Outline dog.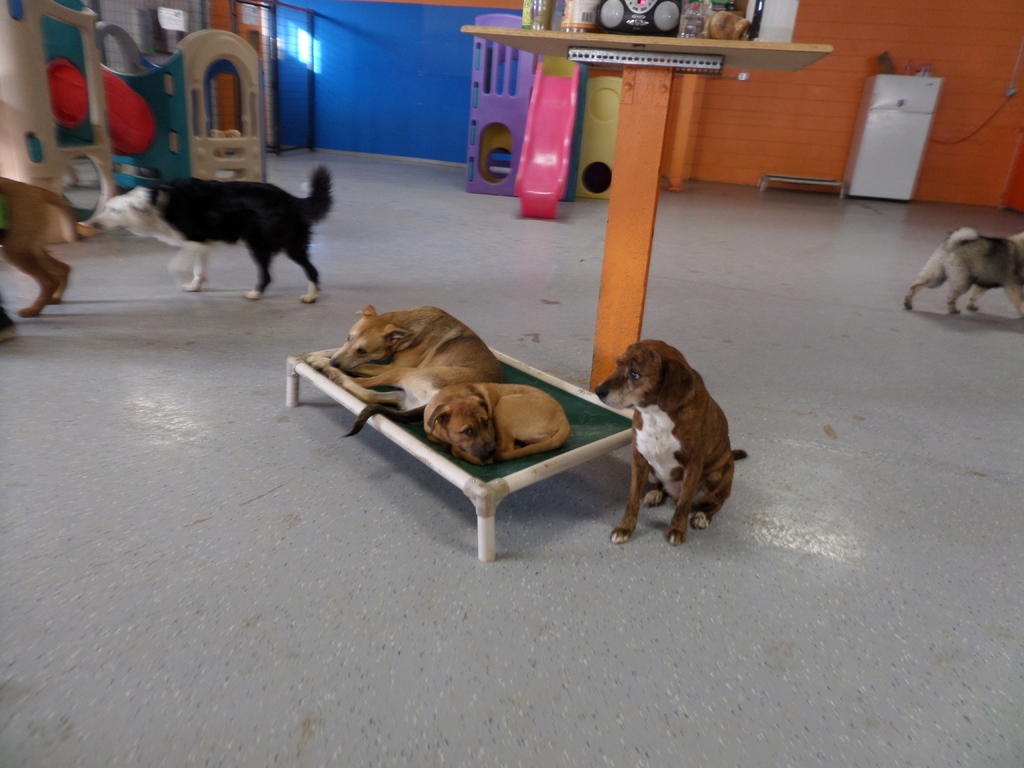
Outline: 1, 305, 18, 344.
